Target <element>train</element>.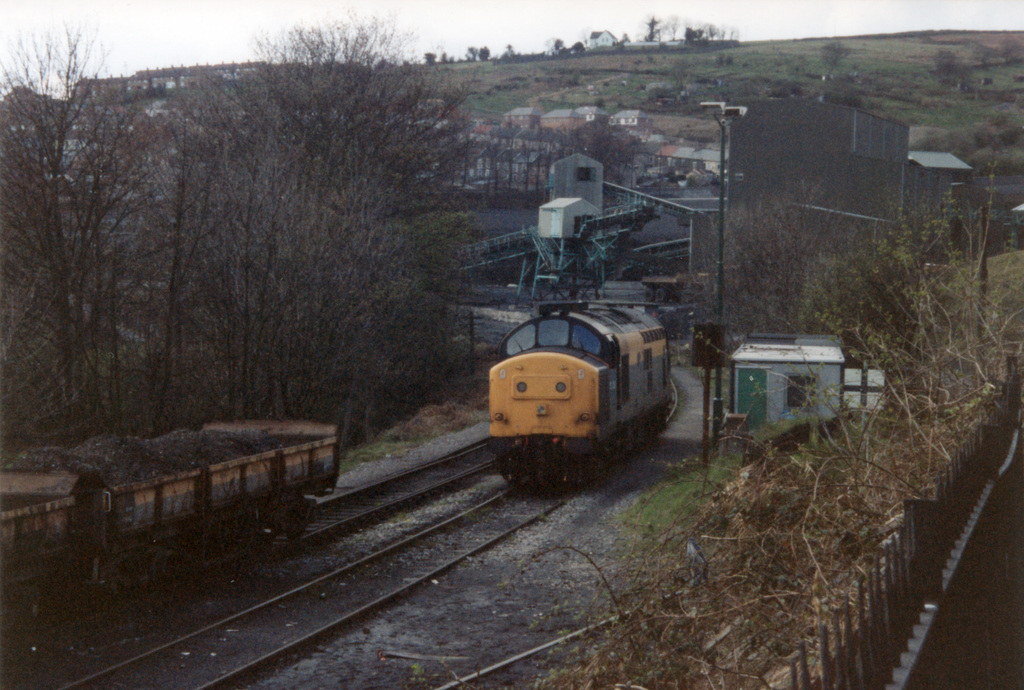
Target region: bbox(0, 411, 340, 637).
